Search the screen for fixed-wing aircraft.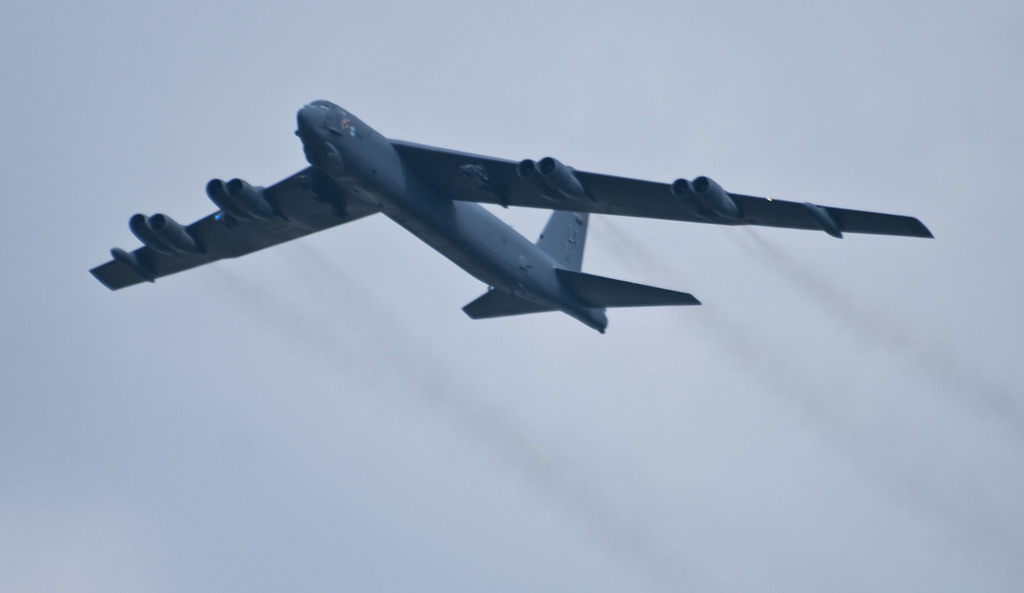
Found at 89/93/935/336.
